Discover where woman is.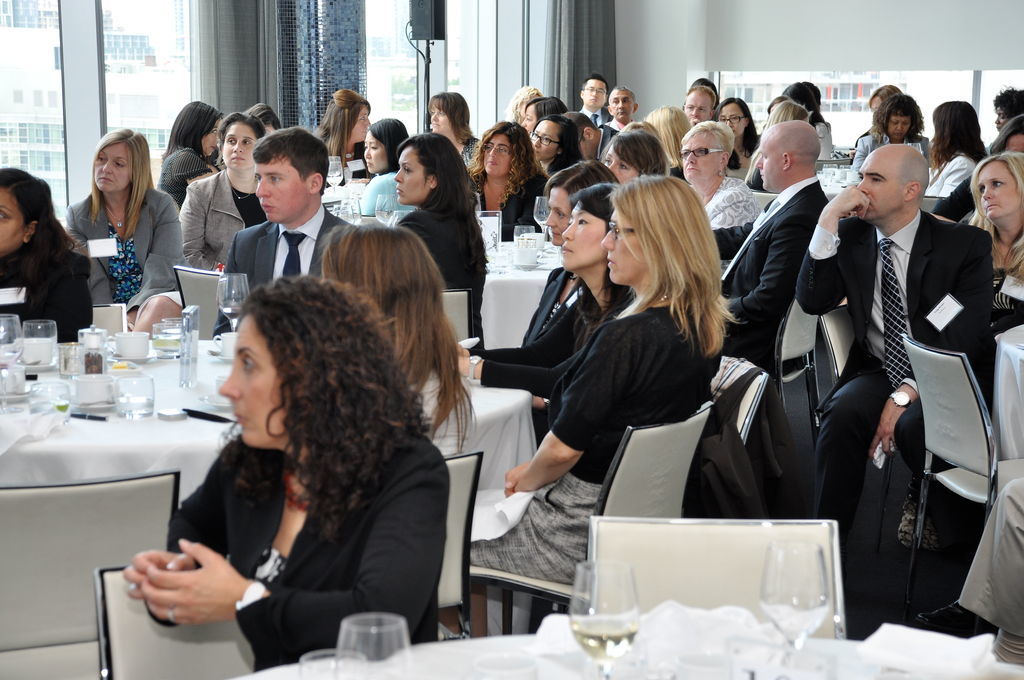
Discovered at (x1=960, y1=153, x2=1023, y2=331).
